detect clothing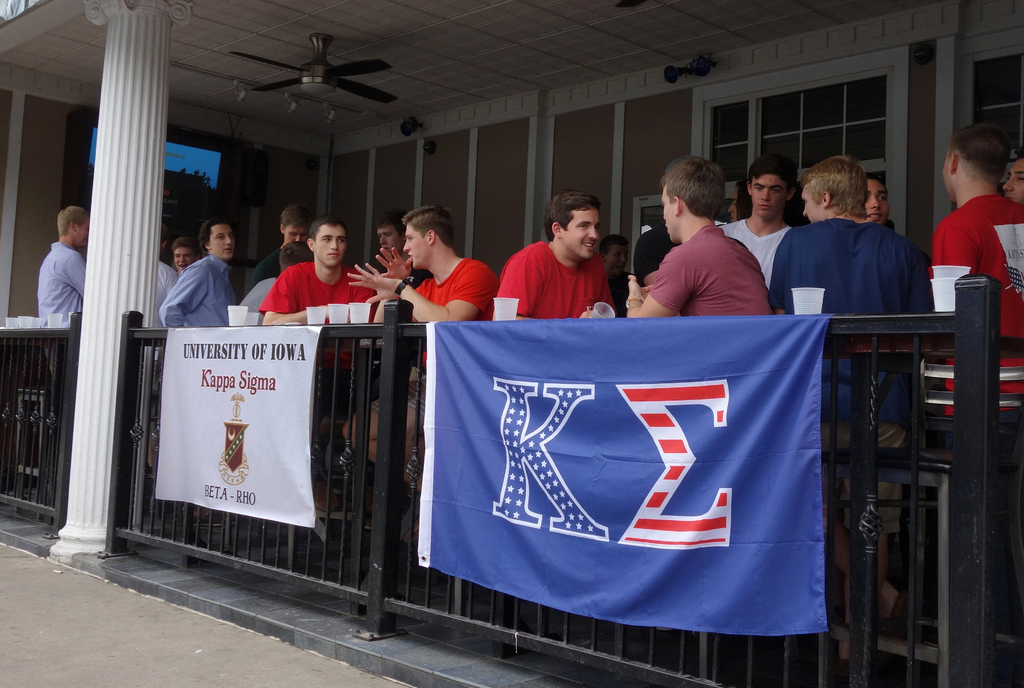
BBox(928, 189, 1023, 415)
